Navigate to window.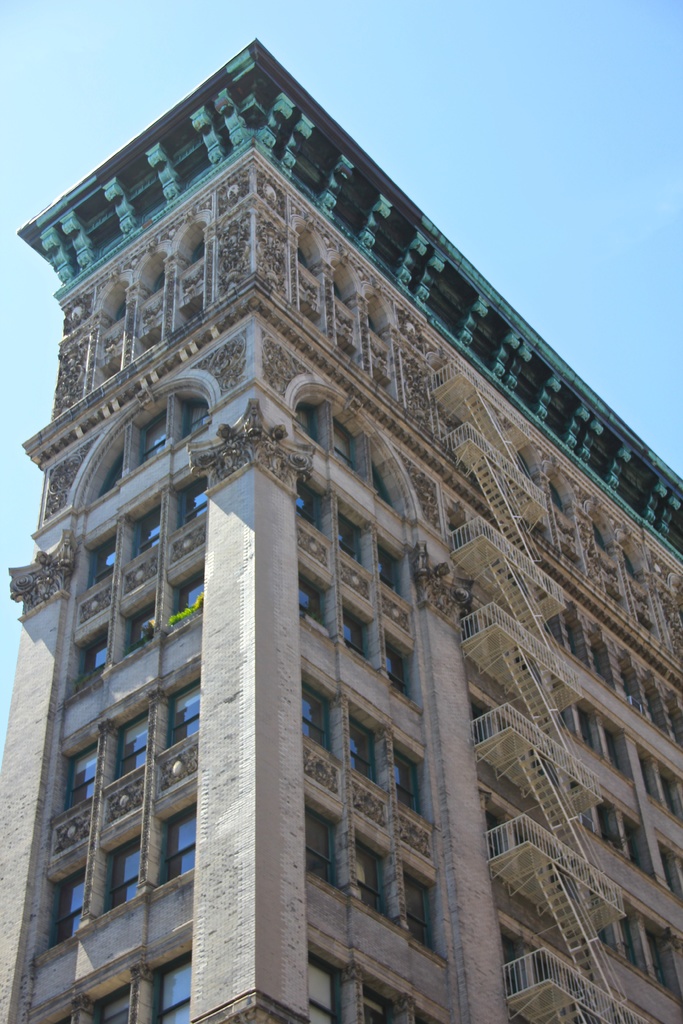
Navigation target: [left=97, top=975, right=130, bottom=1023].
